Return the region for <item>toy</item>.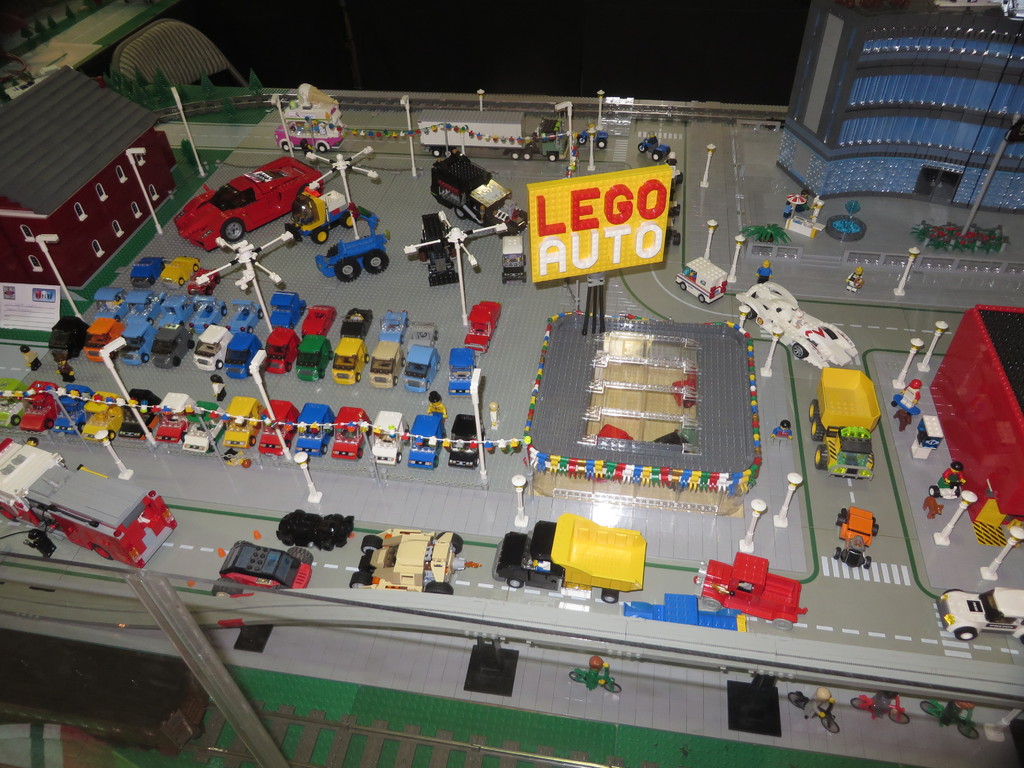
detection(97, 286, 128, 317).
